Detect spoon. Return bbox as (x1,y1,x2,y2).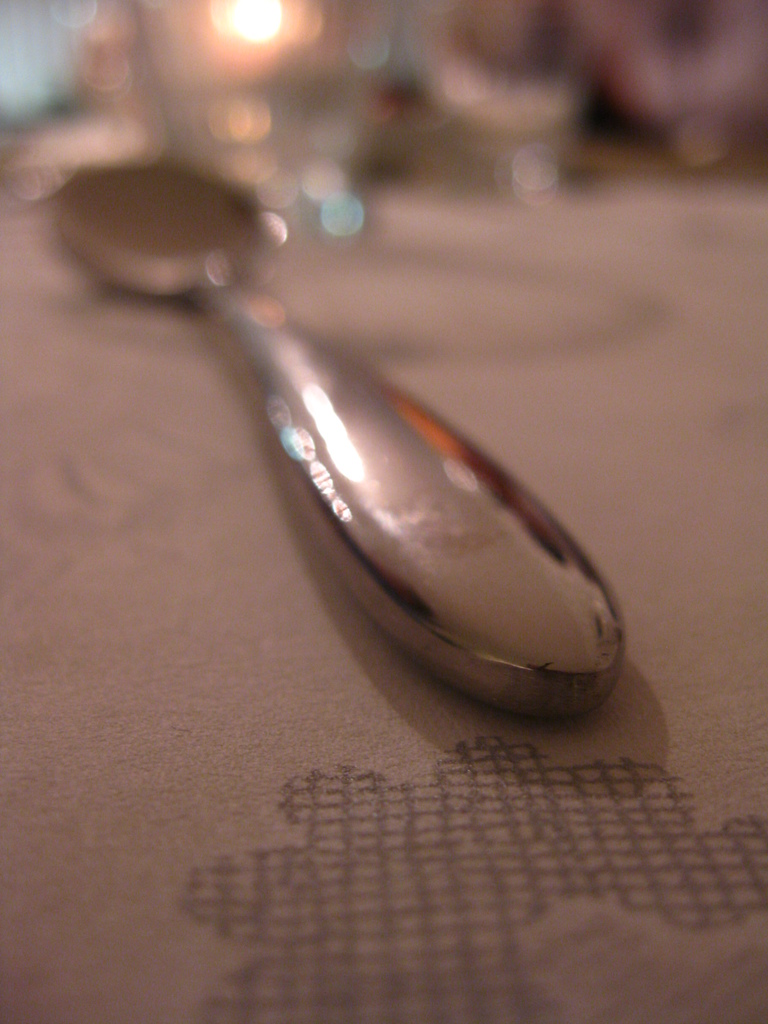
(51,164,630,722).
